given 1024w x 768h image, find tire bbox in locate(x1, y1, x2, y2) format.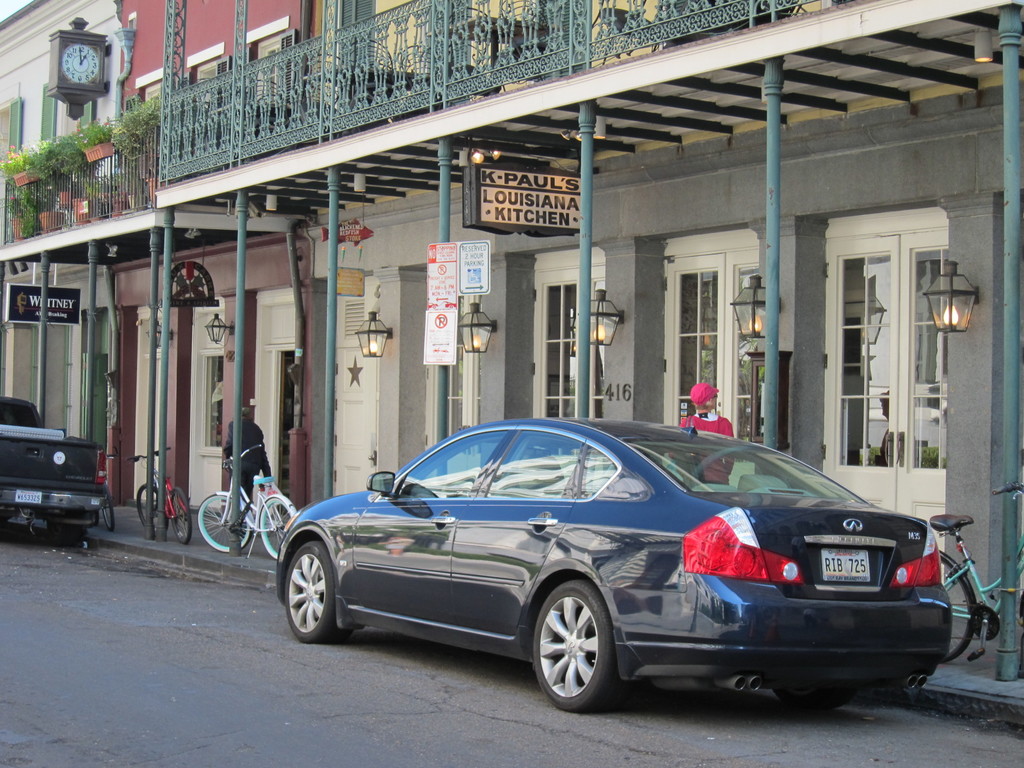
locate(285, 540, 339, 644).
